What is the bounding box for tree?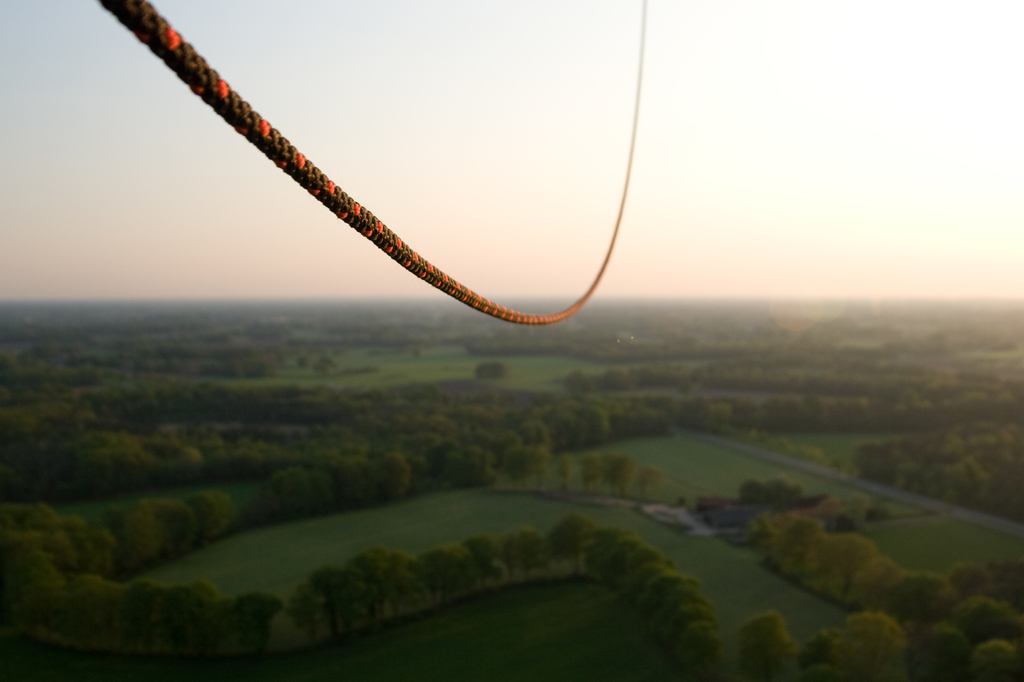
bbox(214, 594, 271, 654).
